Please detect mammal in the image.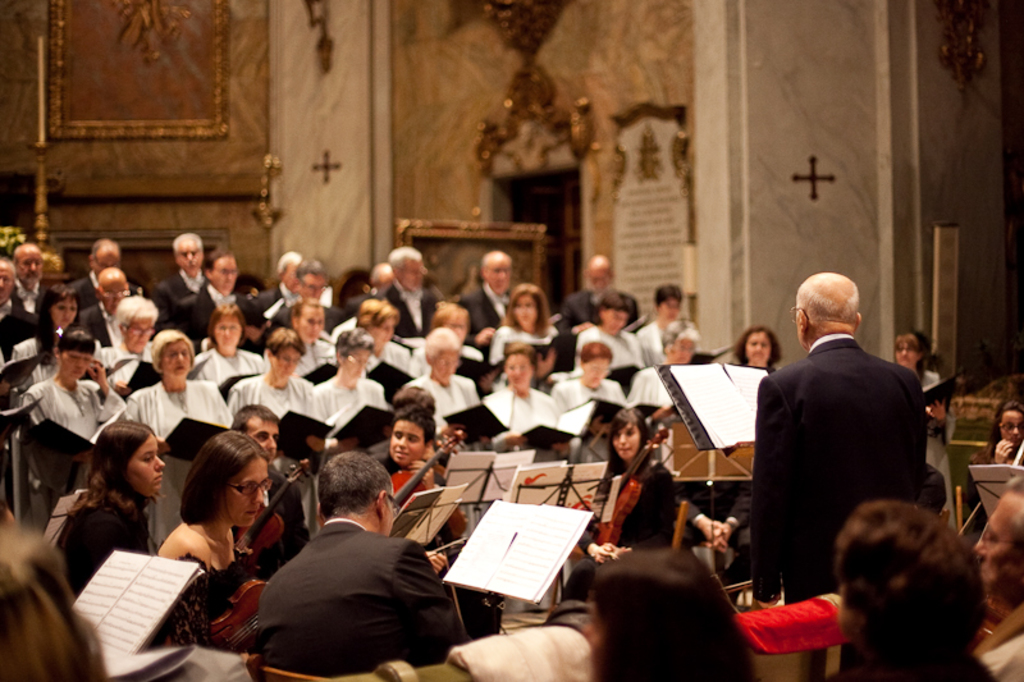
(left=12, top=275, right=90, bottom=388).
